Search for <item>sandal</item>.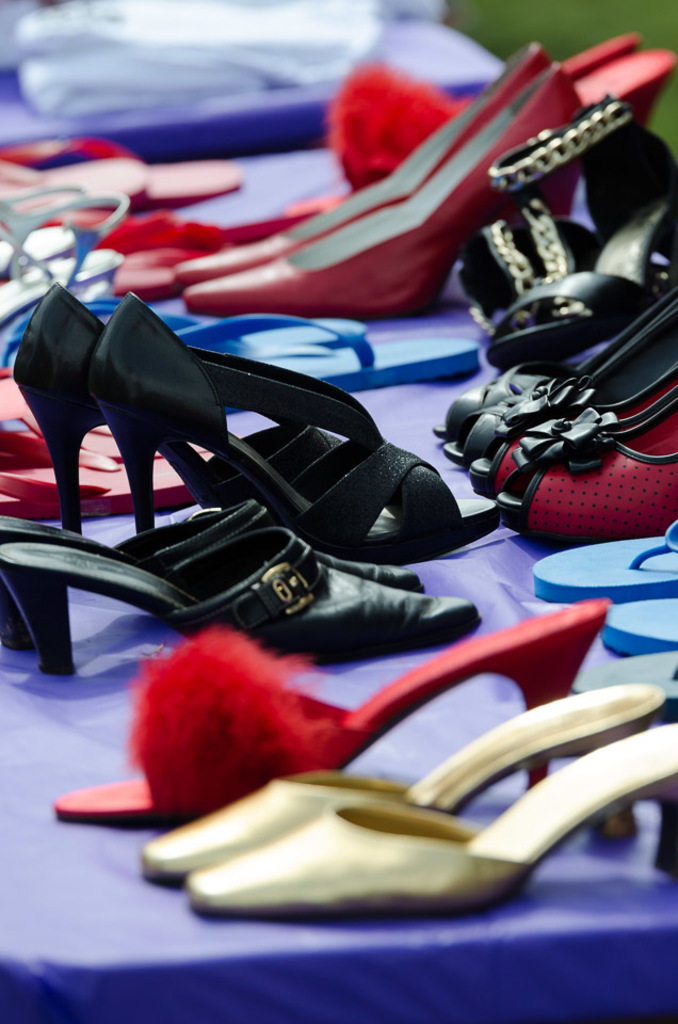
Found at [2,533,489,679].
